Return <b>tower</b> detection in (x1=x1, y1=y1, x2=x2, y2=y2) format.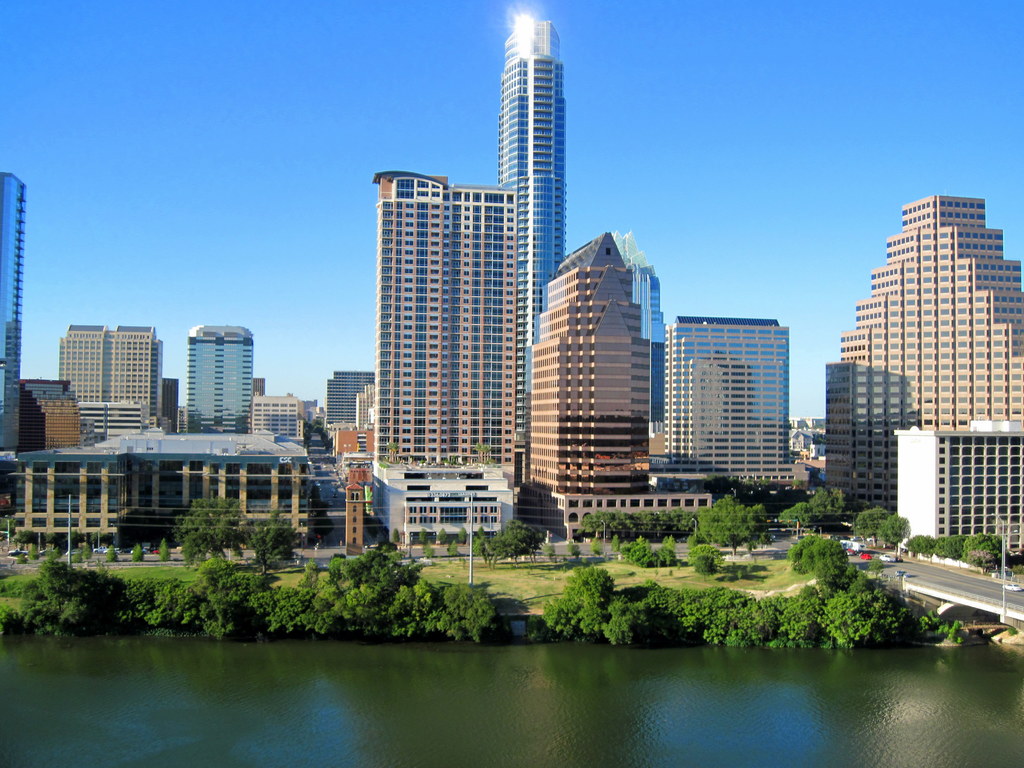
(x1=662, y1=321, x2=791, y2=479).
